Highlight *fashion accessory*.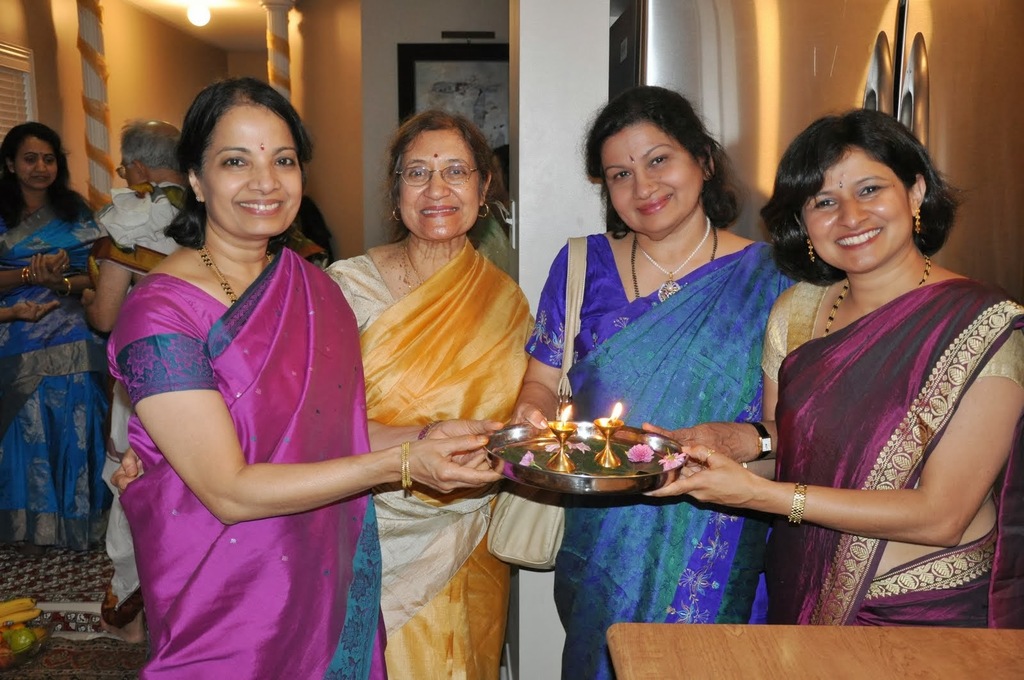
Highlighted region: Rect(193, 193, 202, 203).
